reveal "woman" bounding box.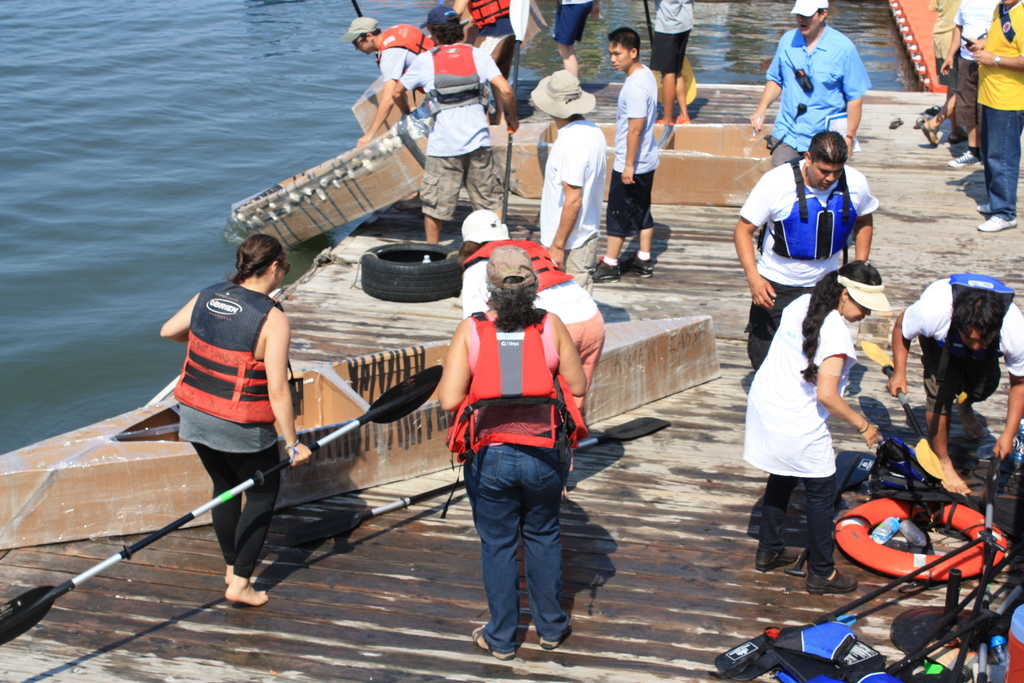
Revealed: crop(940, 0, 999, 168).
